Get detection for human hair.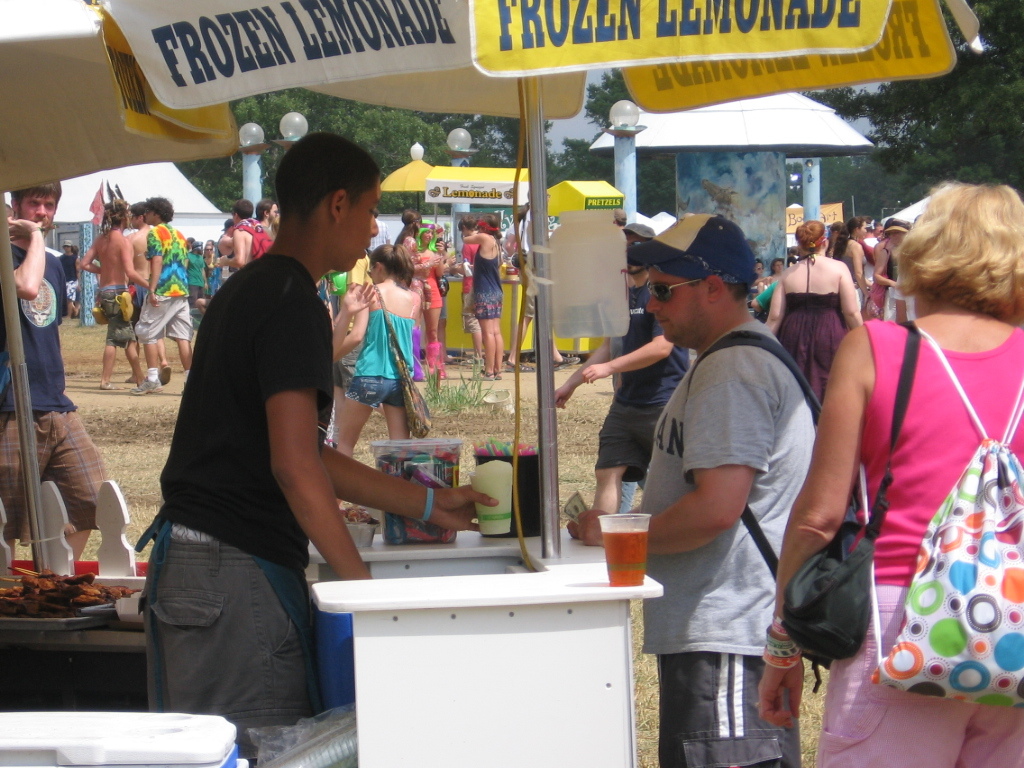
Detection: BBox(465, 213, 500, 236).
